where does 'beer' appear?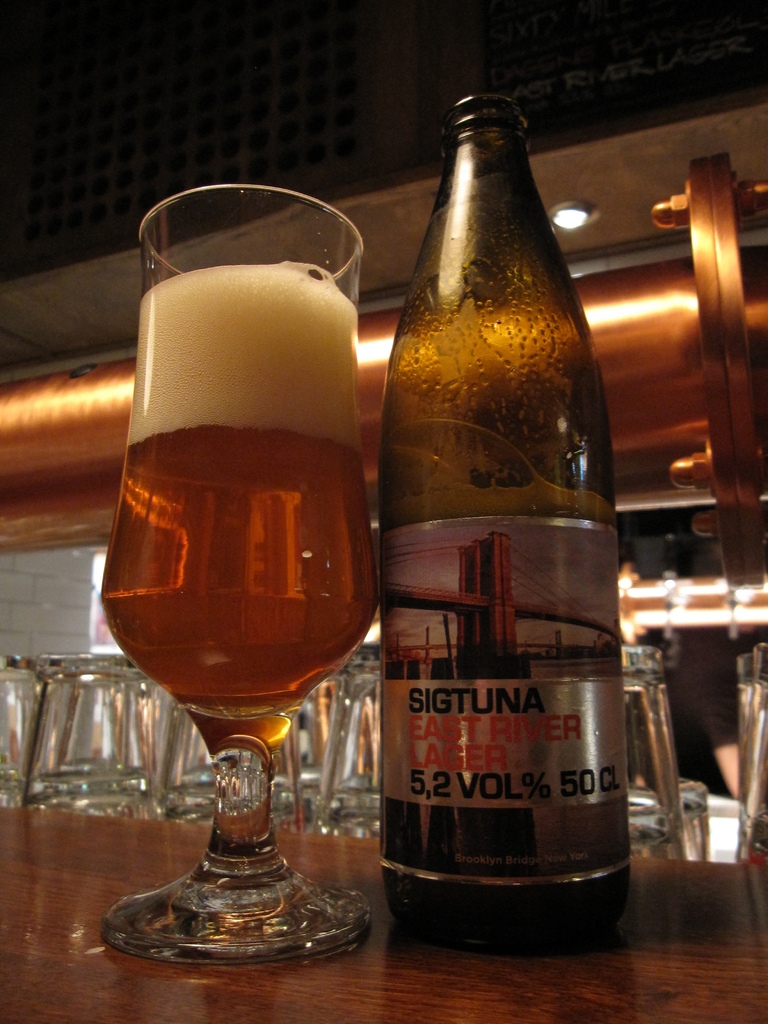
Appears at l=102, t=252, r=367, b=867.
